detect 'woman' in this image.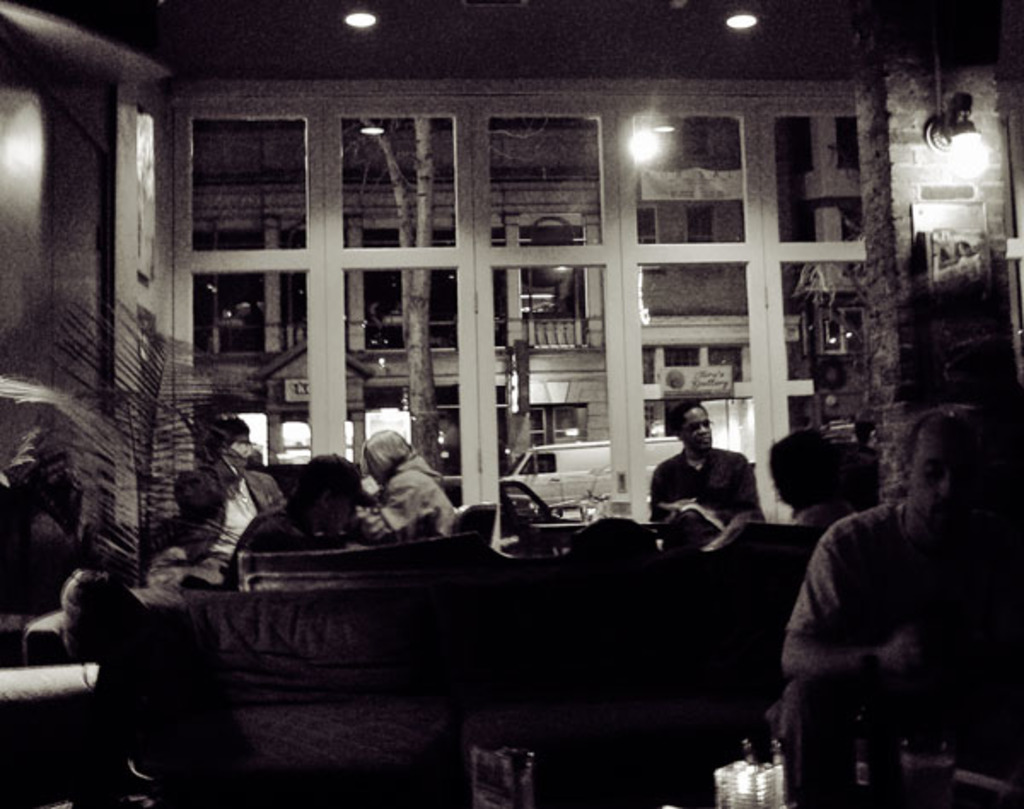
Detection: x1=350 y1=435 x2=454 y2=541.
